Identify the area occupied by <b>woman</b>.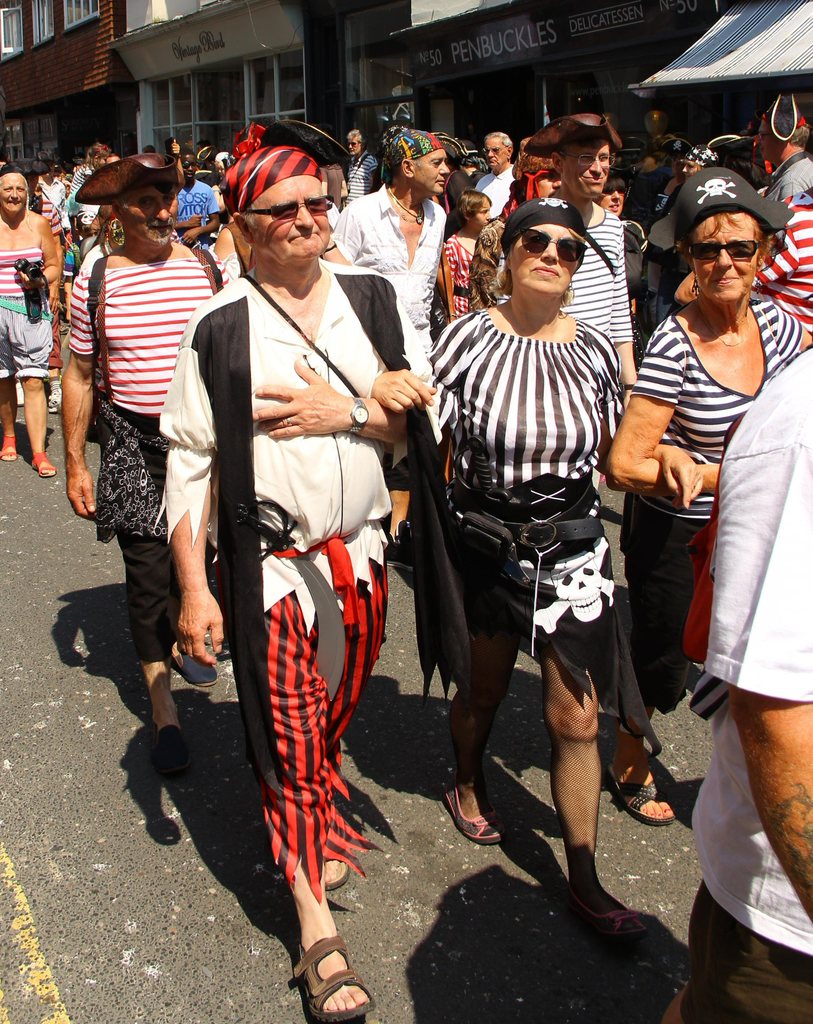
Area: select_region(0, 162, 55, 481).
